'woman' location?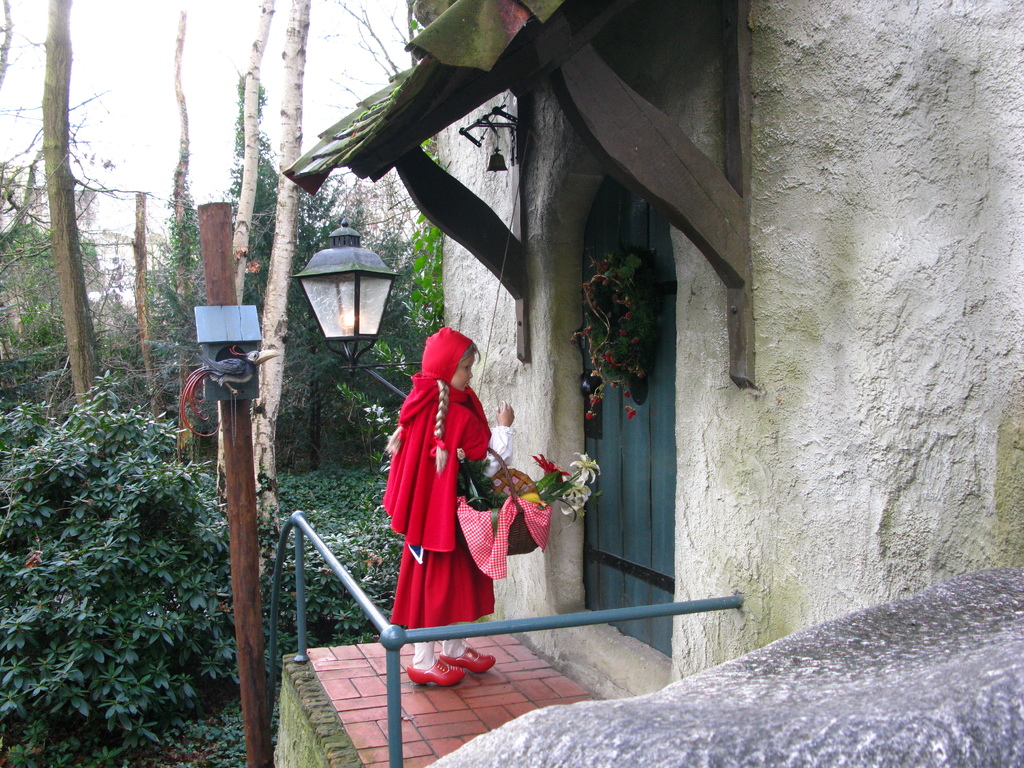
385 319 558 701
